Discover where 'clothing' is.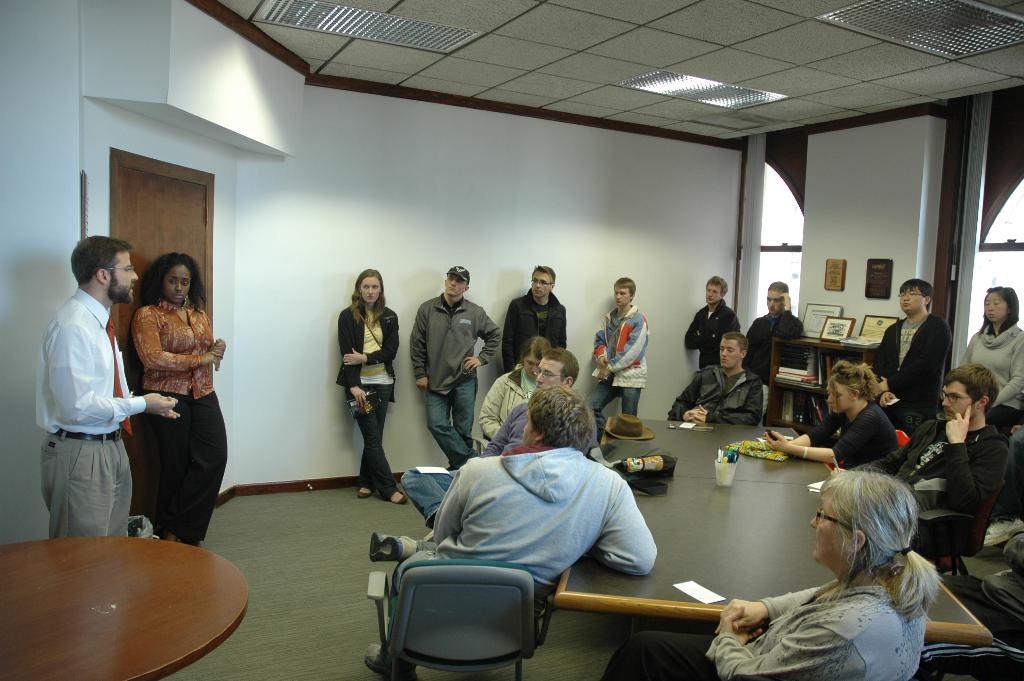
Discovered at 408/288/504/471.
